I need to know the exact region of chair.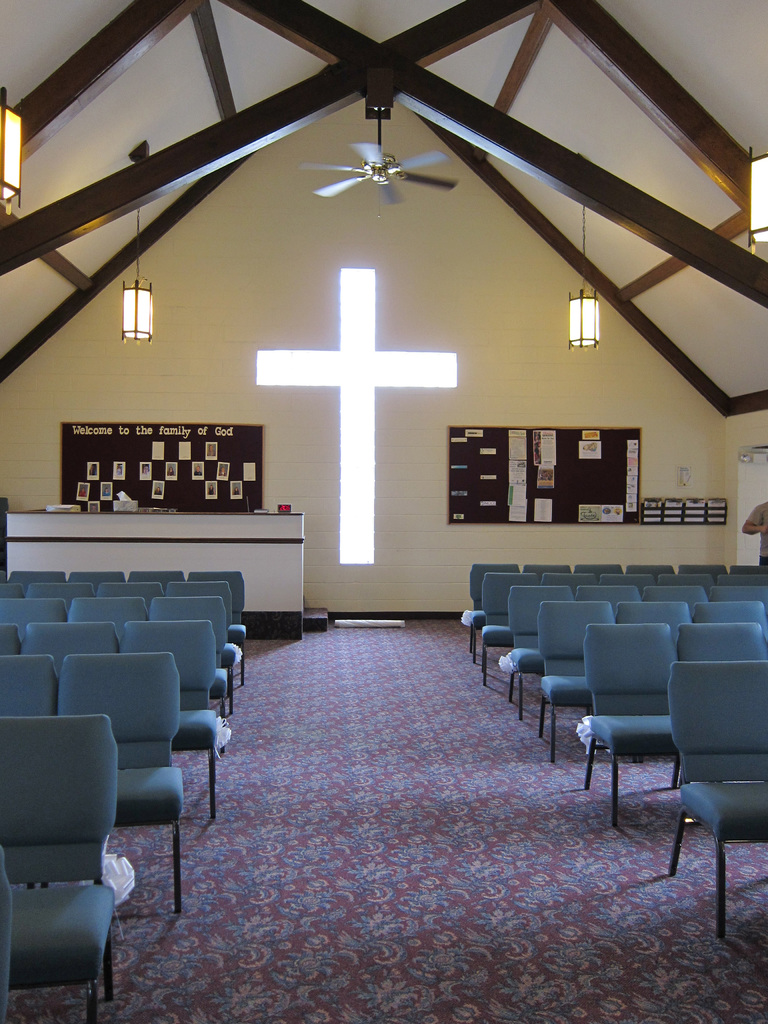
Region: 150/595/240/756.
